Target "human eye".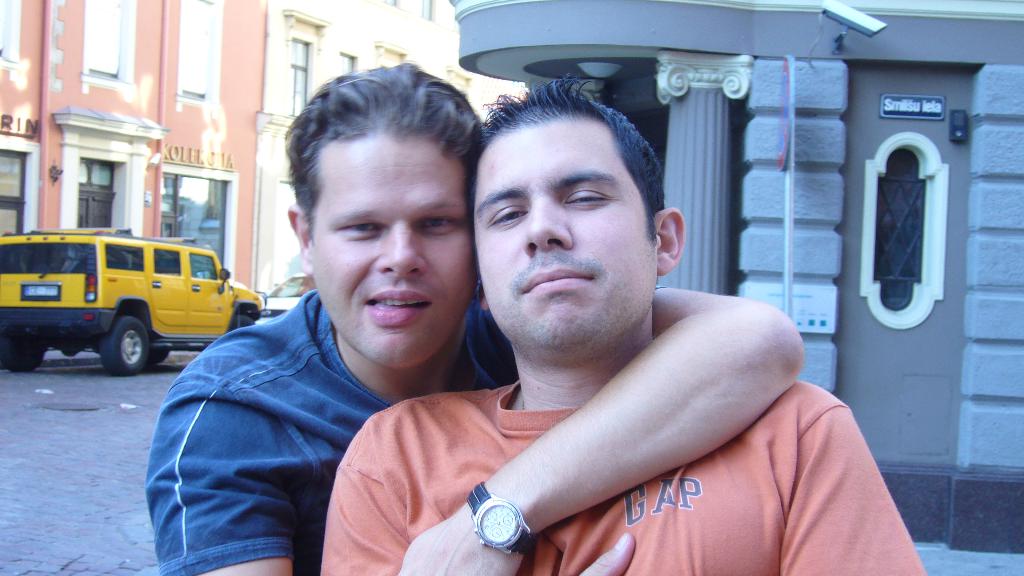
Target region: [422,212,460,234].
